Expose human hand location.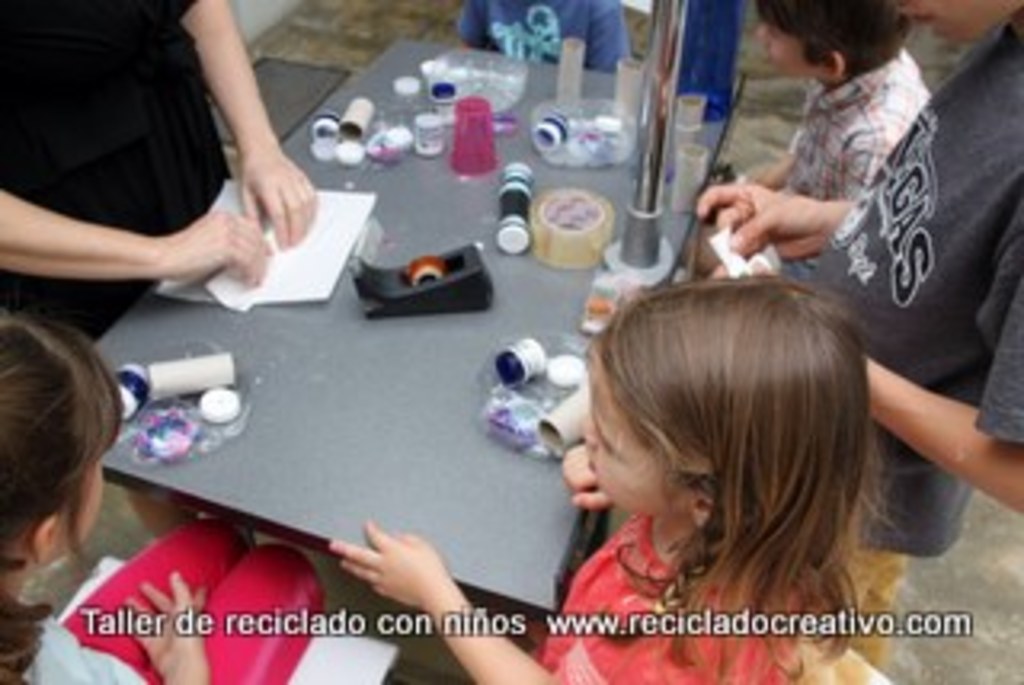
Exposed at <box>560,442,618,512</box>.
